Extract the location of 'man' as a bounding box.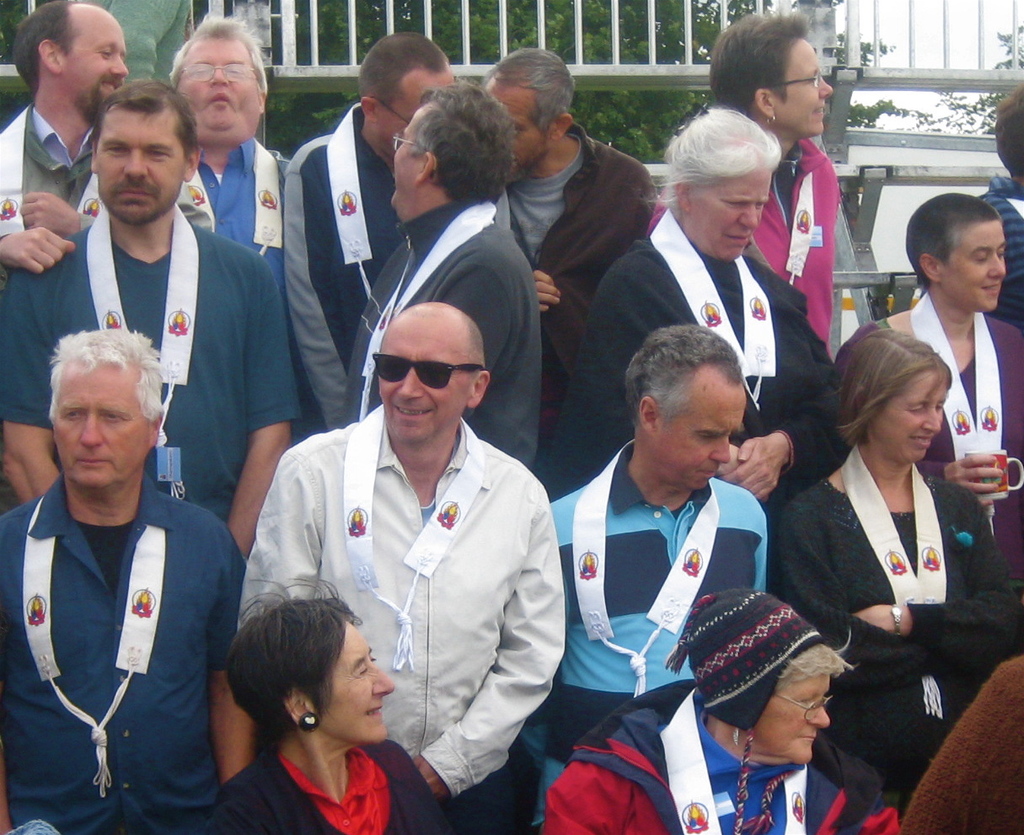
Rect(167, 22, 294, 444).
